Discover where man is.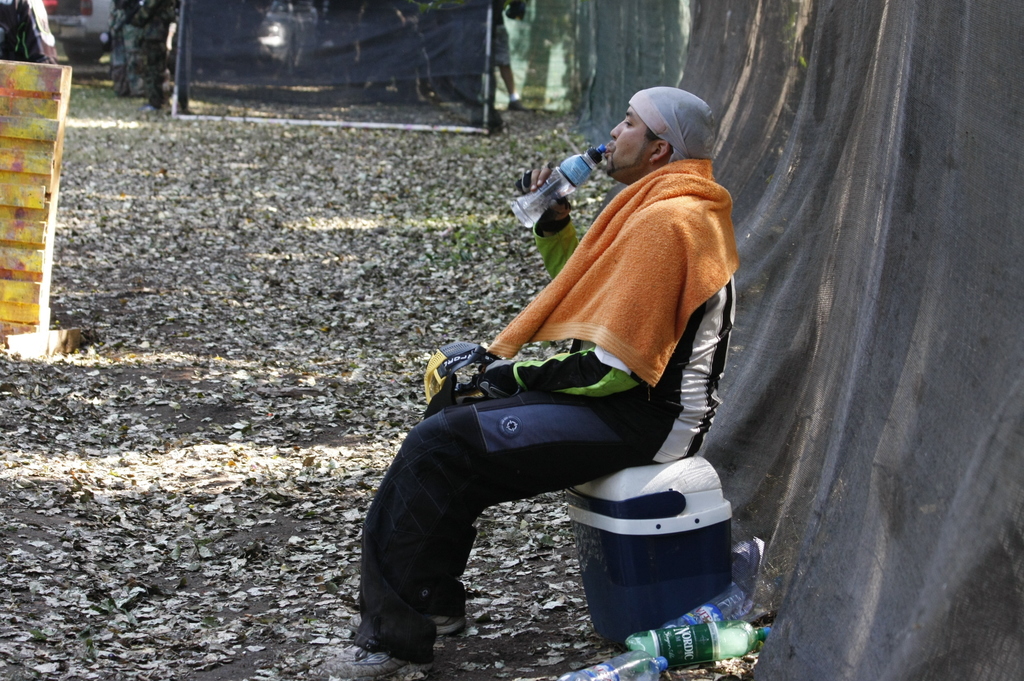
Discovered at box=[384, 91, 787, 631].
